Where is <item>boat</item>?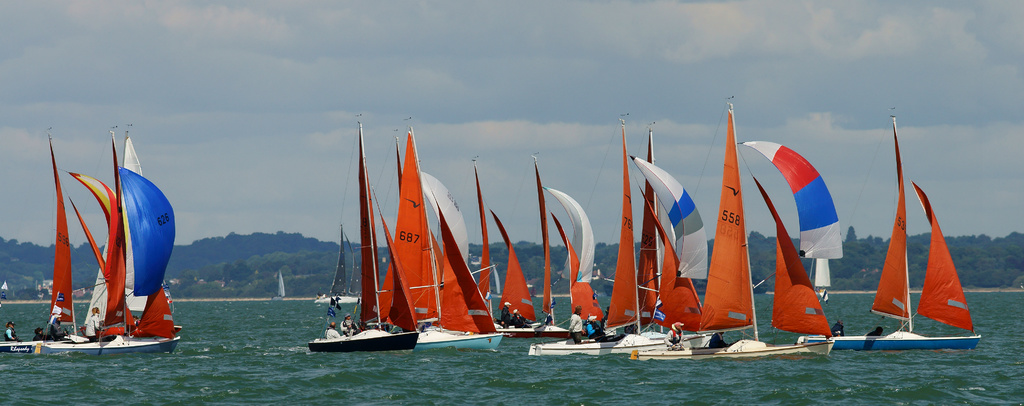
(312, 121, 425, 348).
